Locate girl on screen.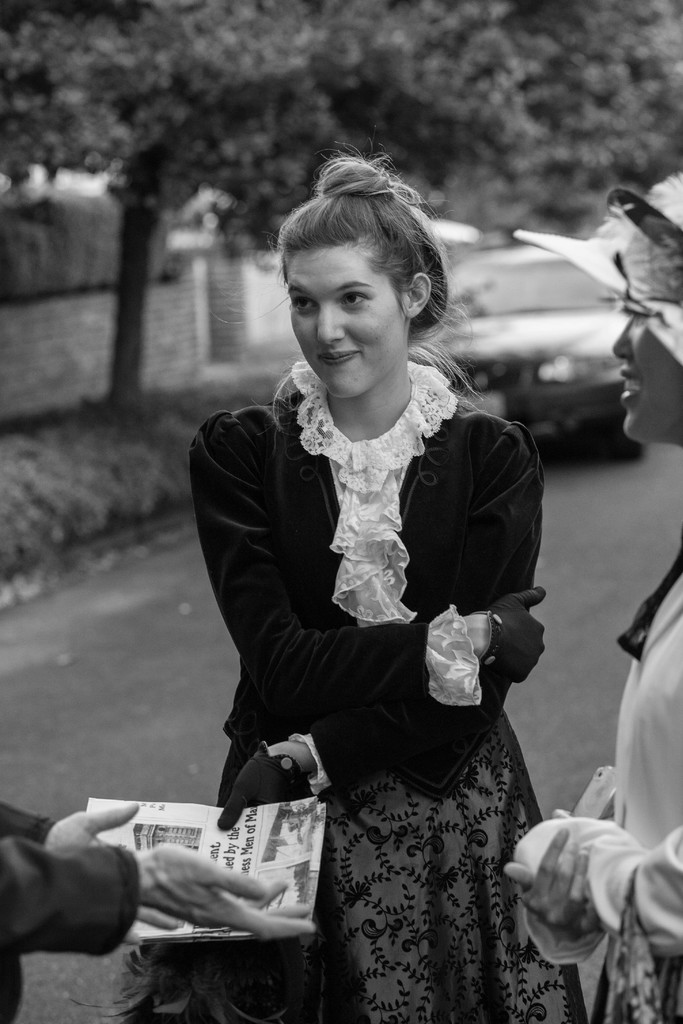
On screen at region(185, 155, 591, 1023).
